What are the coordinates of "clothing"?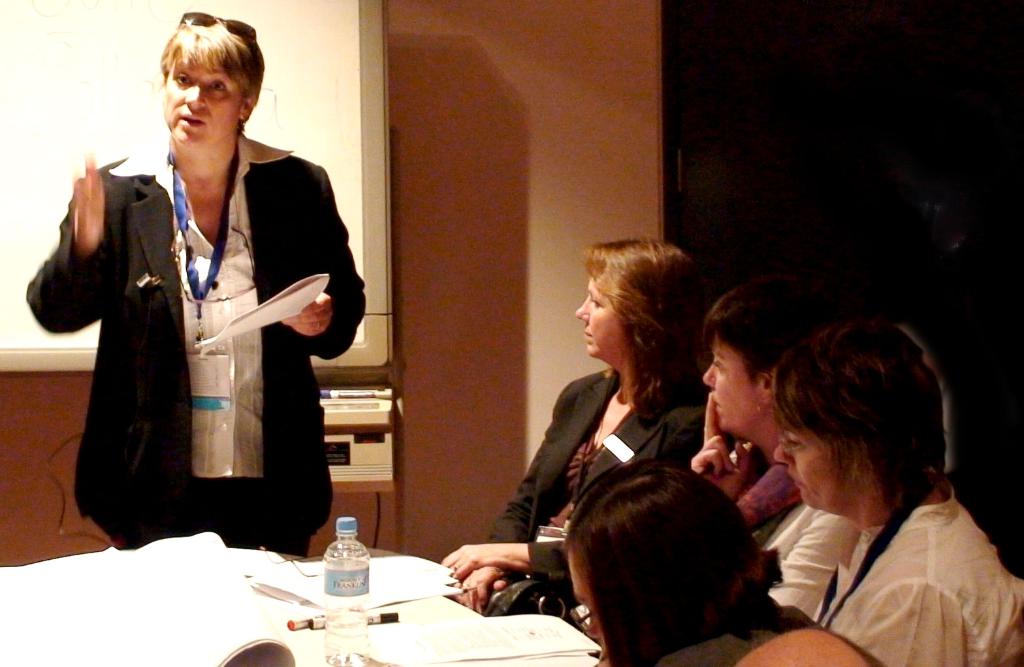
473,357,720,616.
